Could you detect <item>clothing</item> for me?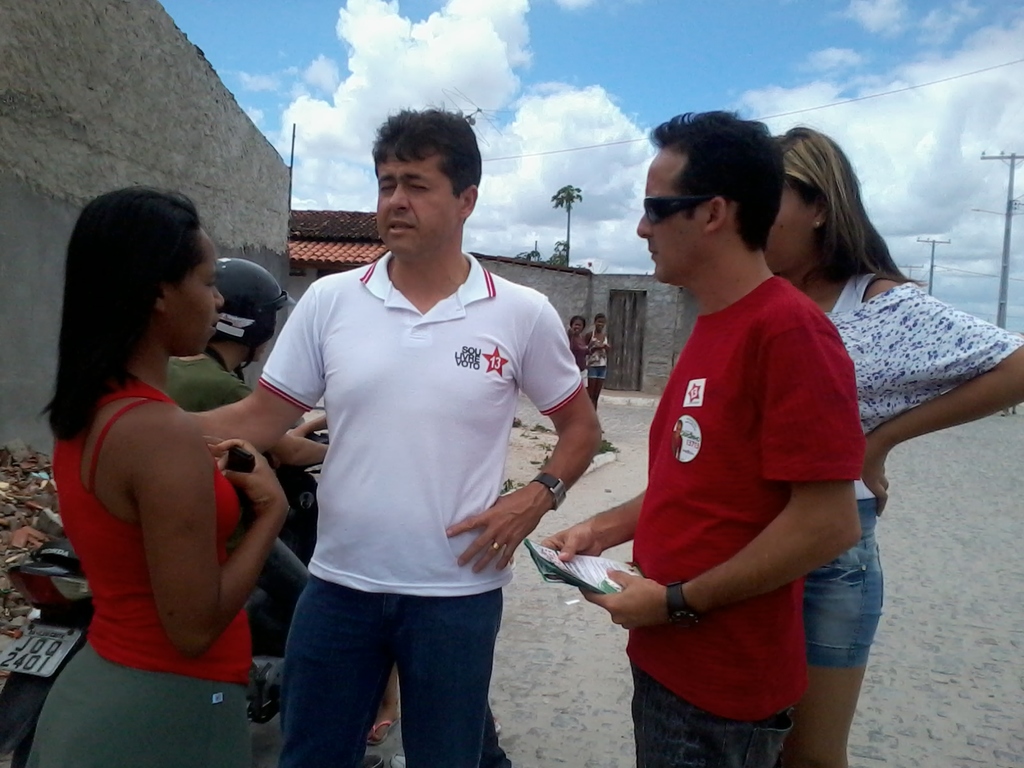
Detection result: pyautogui.locateOnScreen(589, 331, 619, 392).
